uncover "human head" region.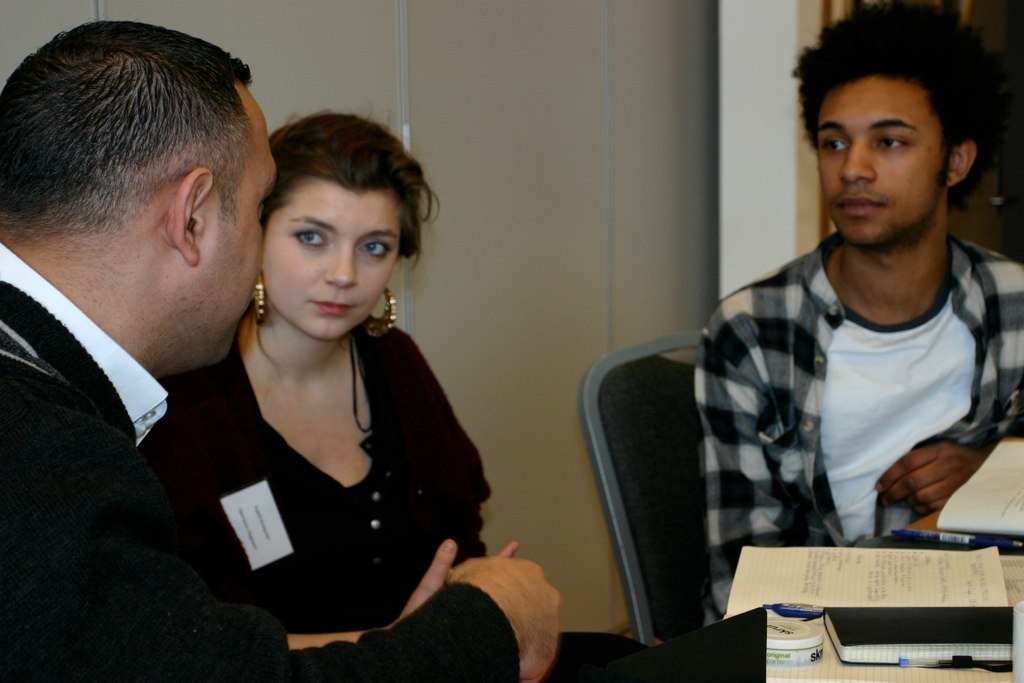
Uncovered: x1=807 y1=0 x2=1013 y2=251.
